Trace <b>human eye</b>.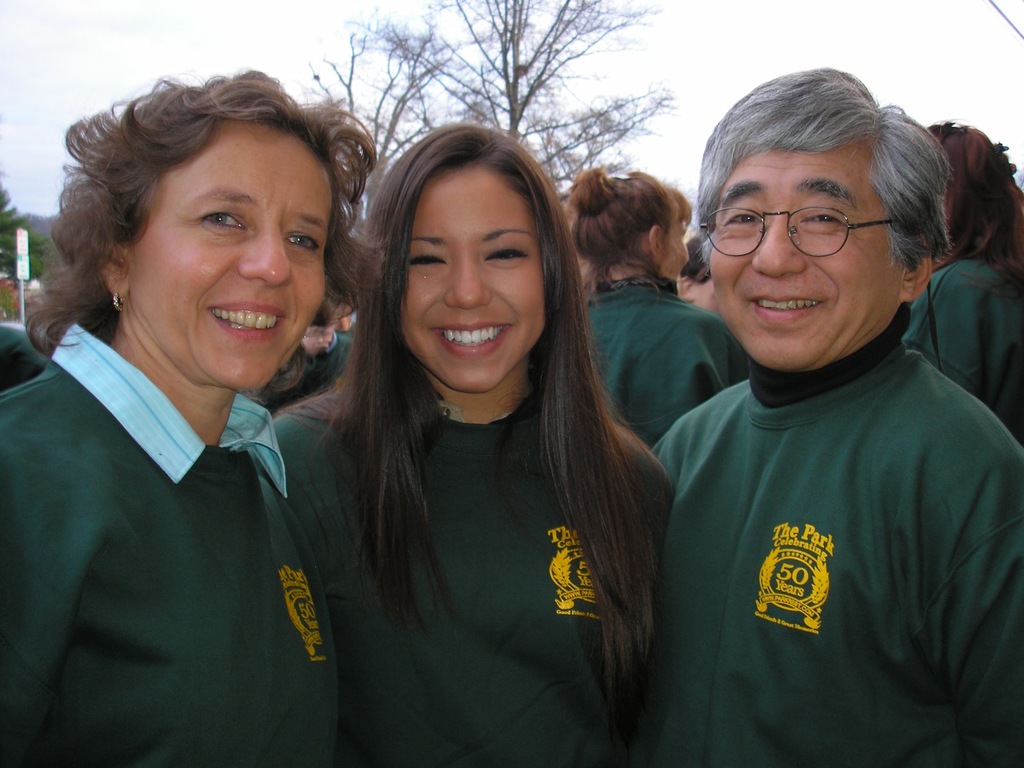
Traced to x1=718 y1=201 x2=762 y2=232.
